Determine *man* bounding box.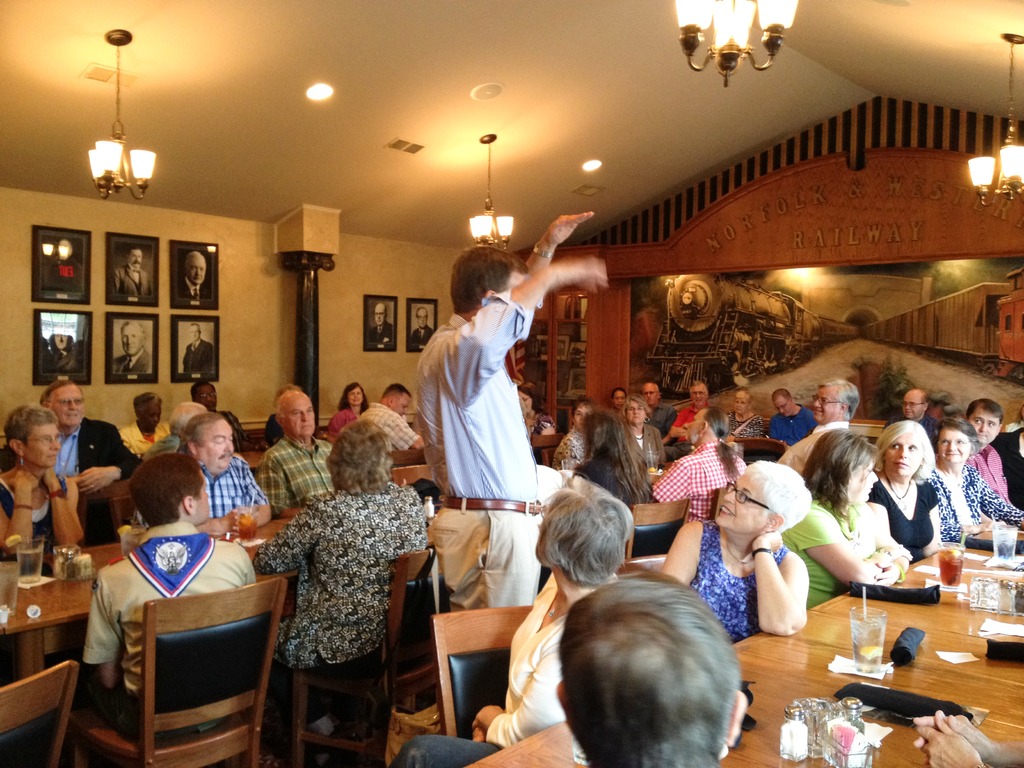
Determined: x1=552, y1=565, x2=740, y2=764.
